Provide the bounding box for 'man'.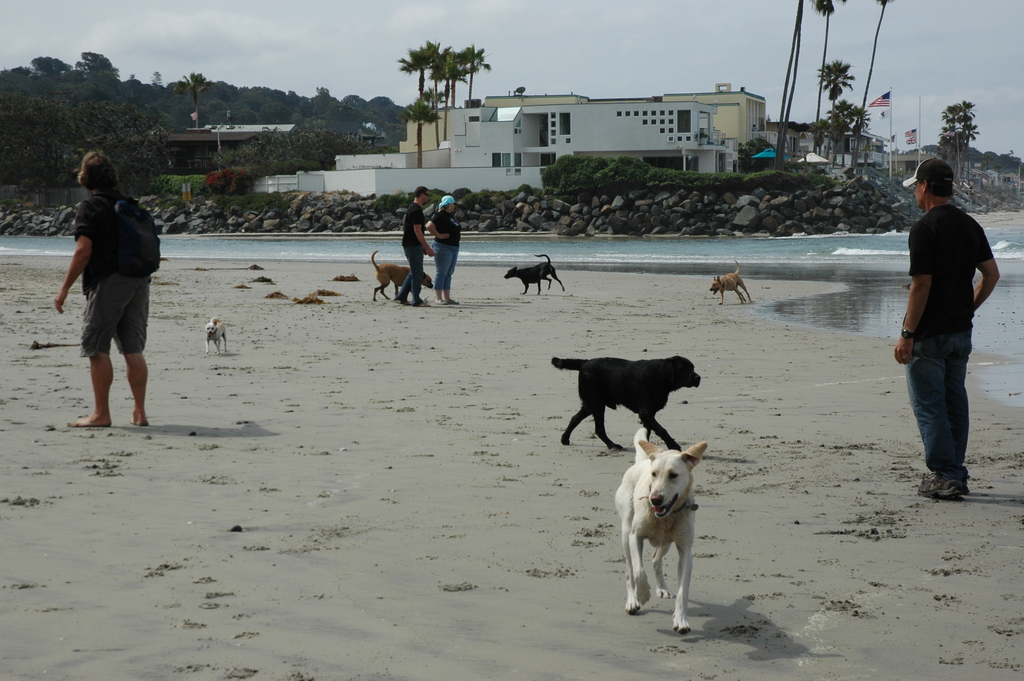
bbox=(892, 150, 1006, 499).
